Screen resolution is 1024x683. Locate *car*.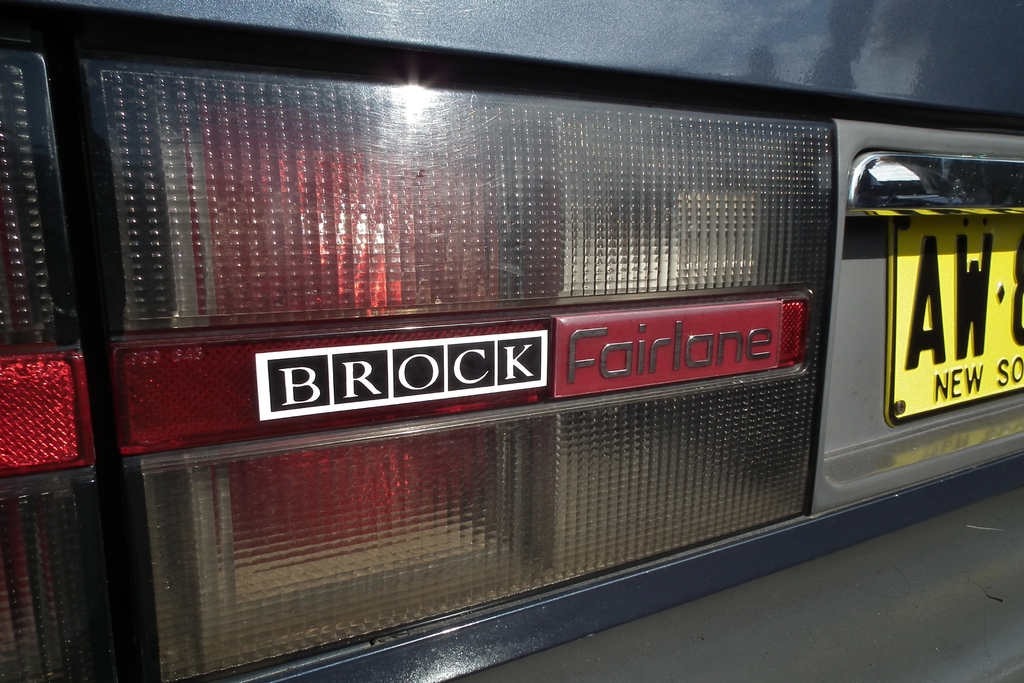
(0, 0, 1023, 682).
